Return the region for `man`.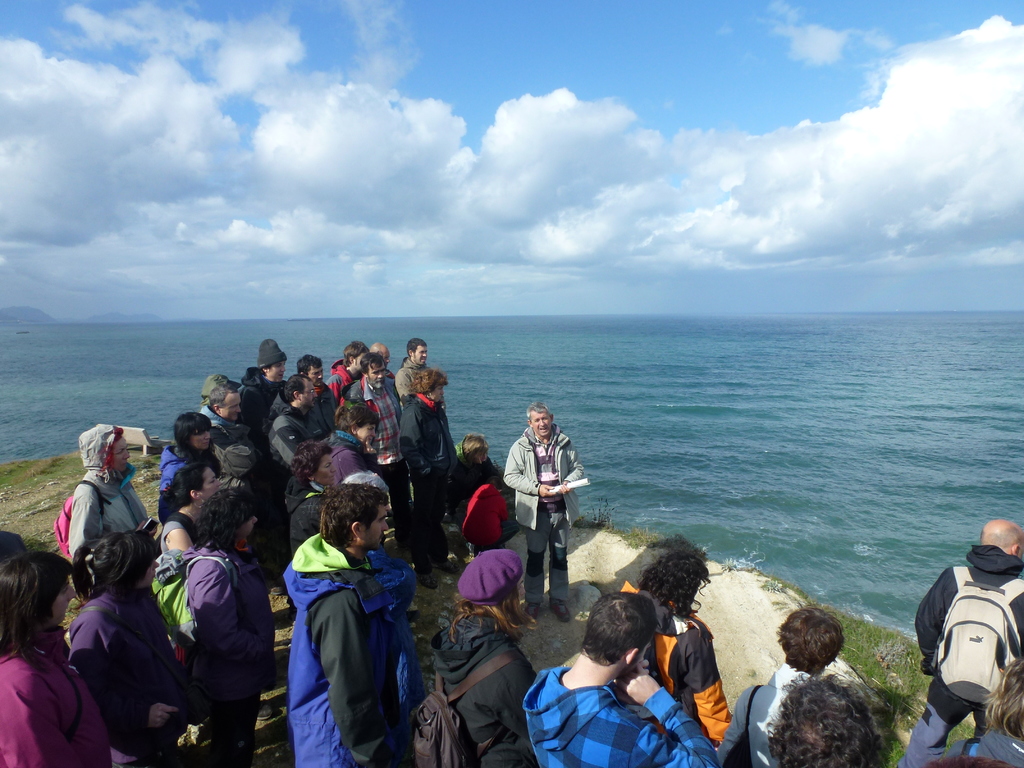
pyautogui.locateOnScreen(263, 373, 326, 463).
